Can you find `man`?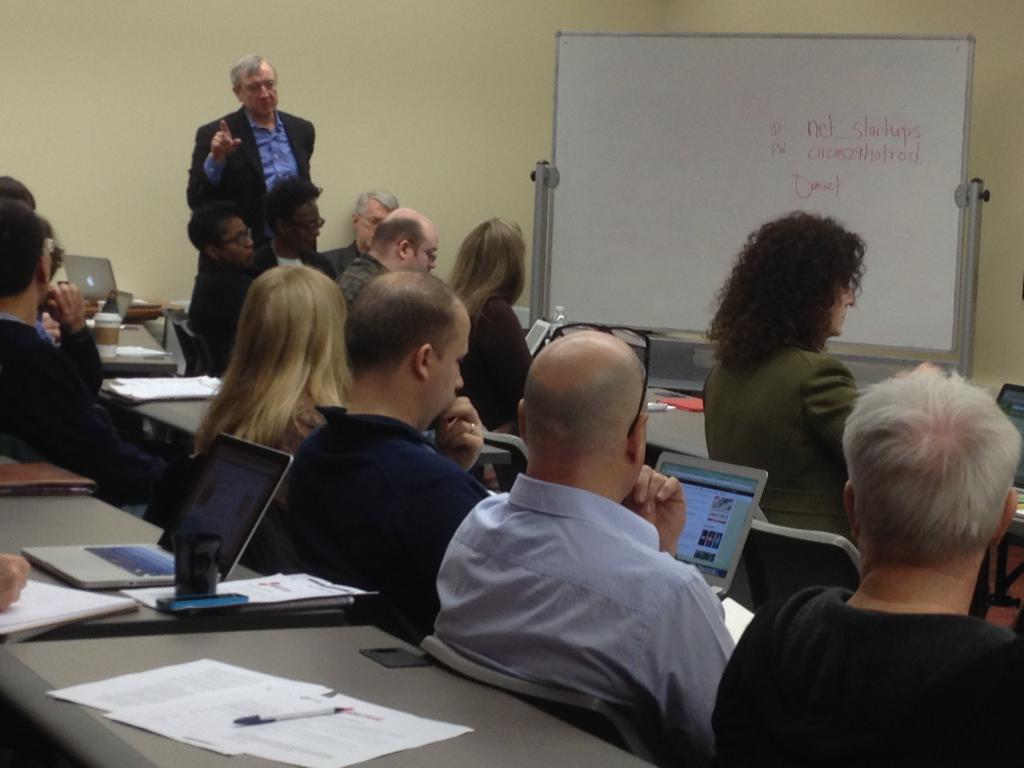
Yes, bounding box: box=[0, 198, 154, 517].
